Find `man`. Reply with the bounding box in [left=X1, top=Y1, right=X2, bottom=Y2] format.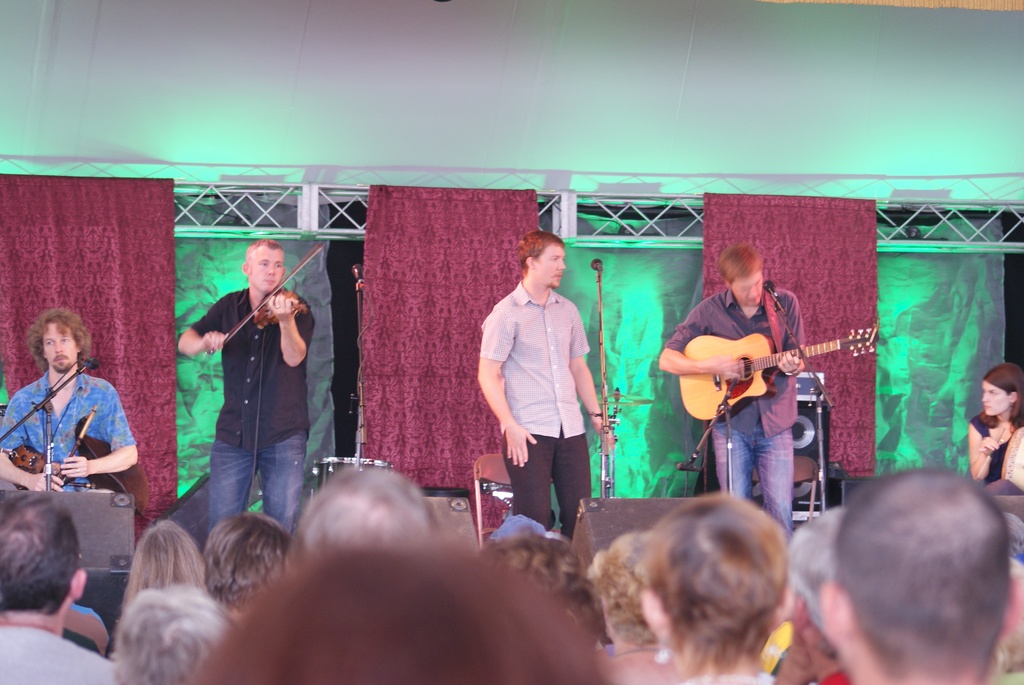
[left=467, top=232, right=609, bottom=543].
